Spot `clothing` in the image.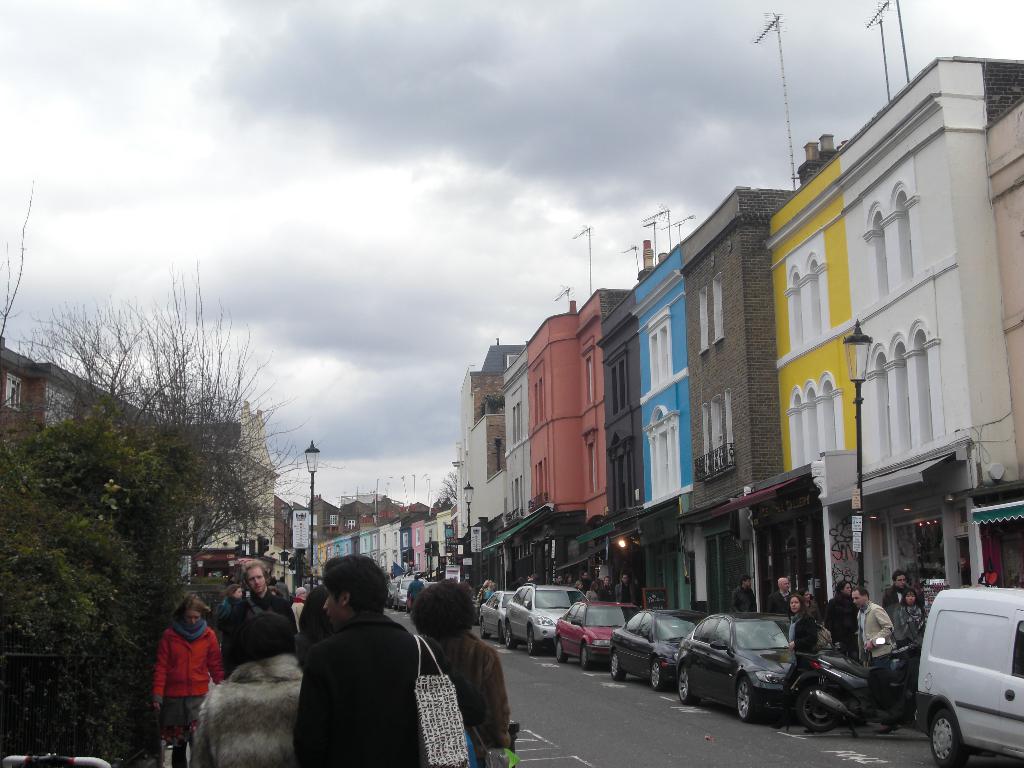
`clothing` found at bbox=(406, 573, 424, 611).
